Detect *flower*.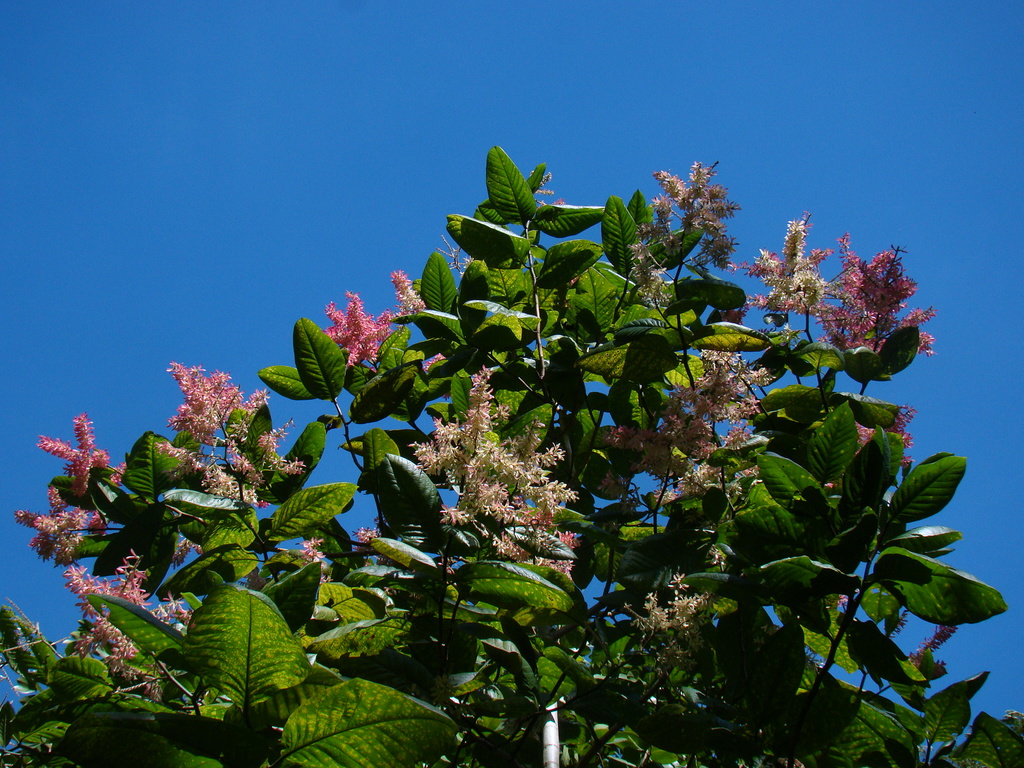
Detected at Rect(164, 355, 262, 450).
